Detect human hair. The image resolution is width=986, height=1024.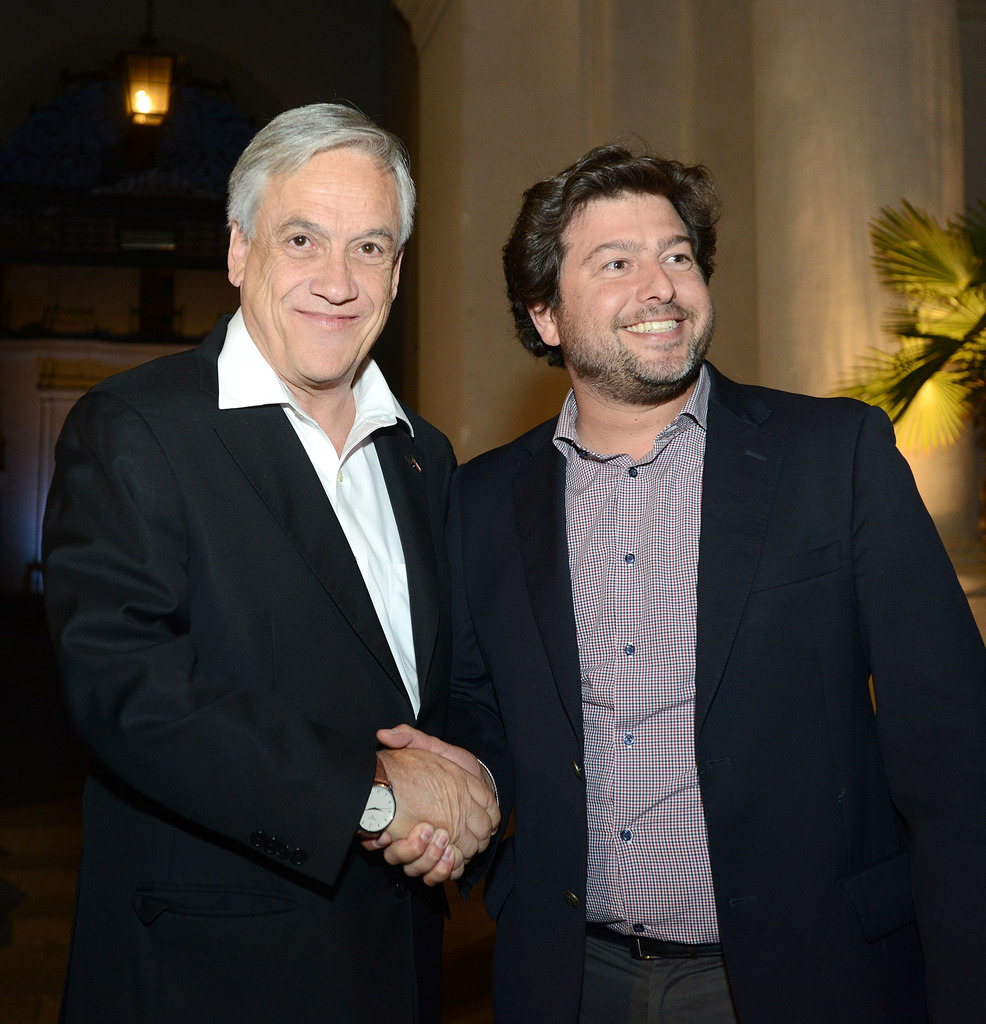
<box>225,90,417,263</box>.
